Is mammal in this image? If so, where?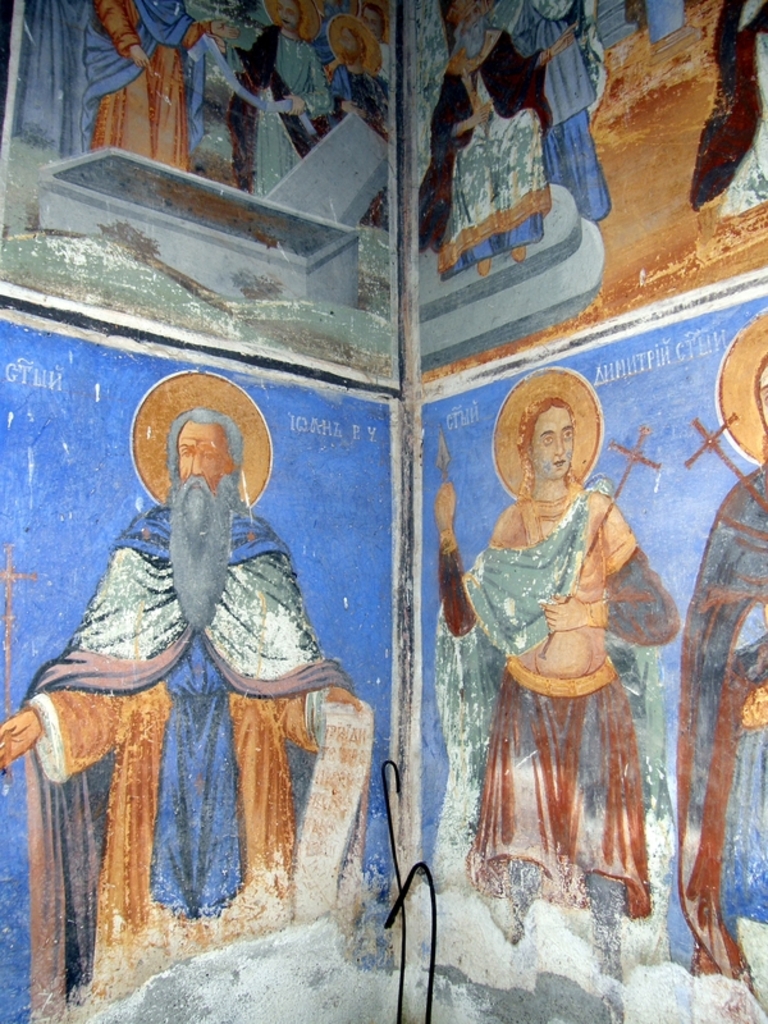
Yes, at region(428, 371, 681, 980).
